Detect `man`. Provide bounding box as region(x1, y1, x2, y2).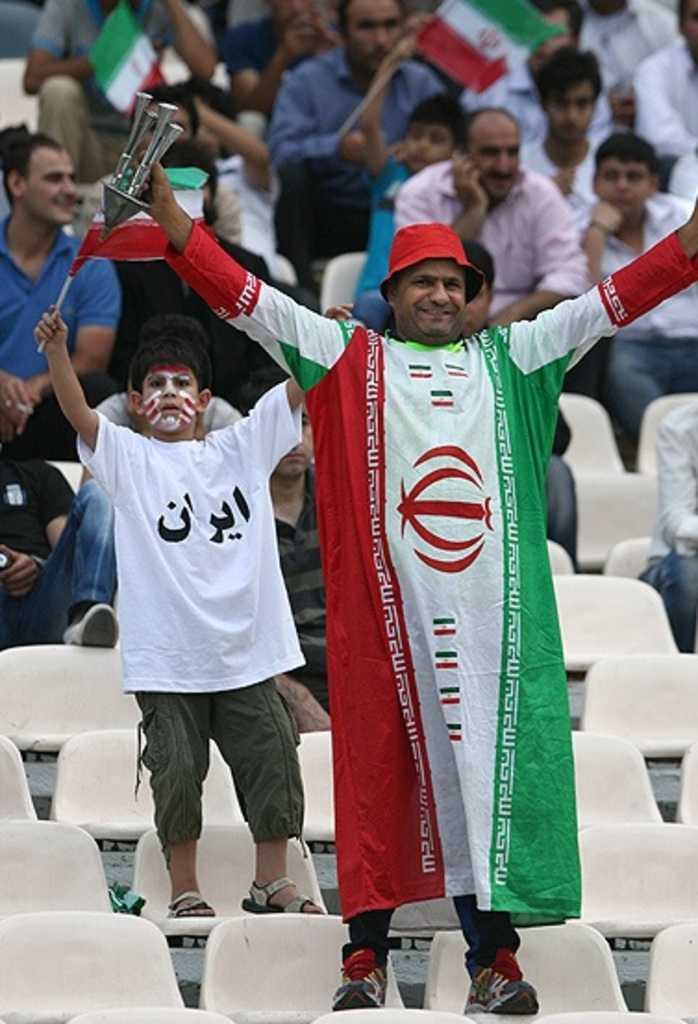
region(128, 150, 696, 1020).
